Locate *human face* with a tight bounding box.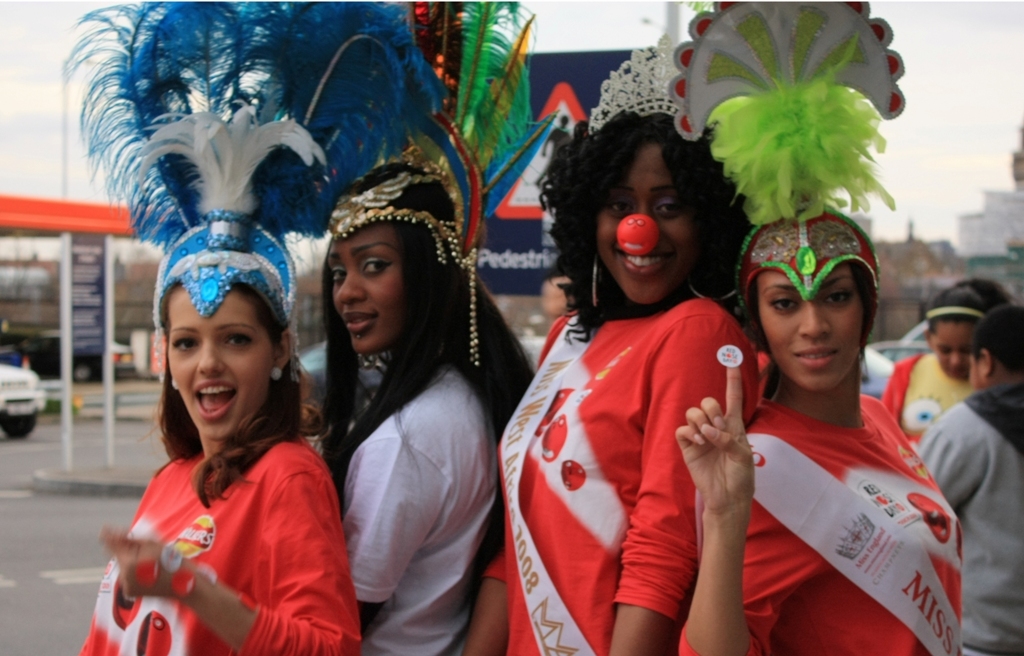
[left=932, top=319, right=975, bottom=380].
